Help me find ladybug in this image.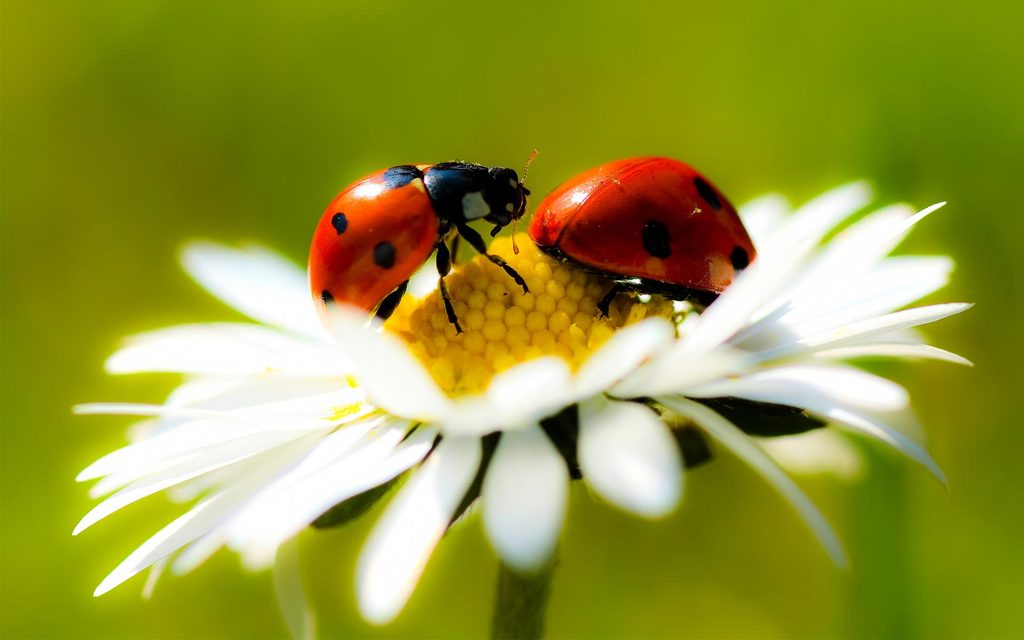
Found it: l=303, t=161, r=531, b=326.
